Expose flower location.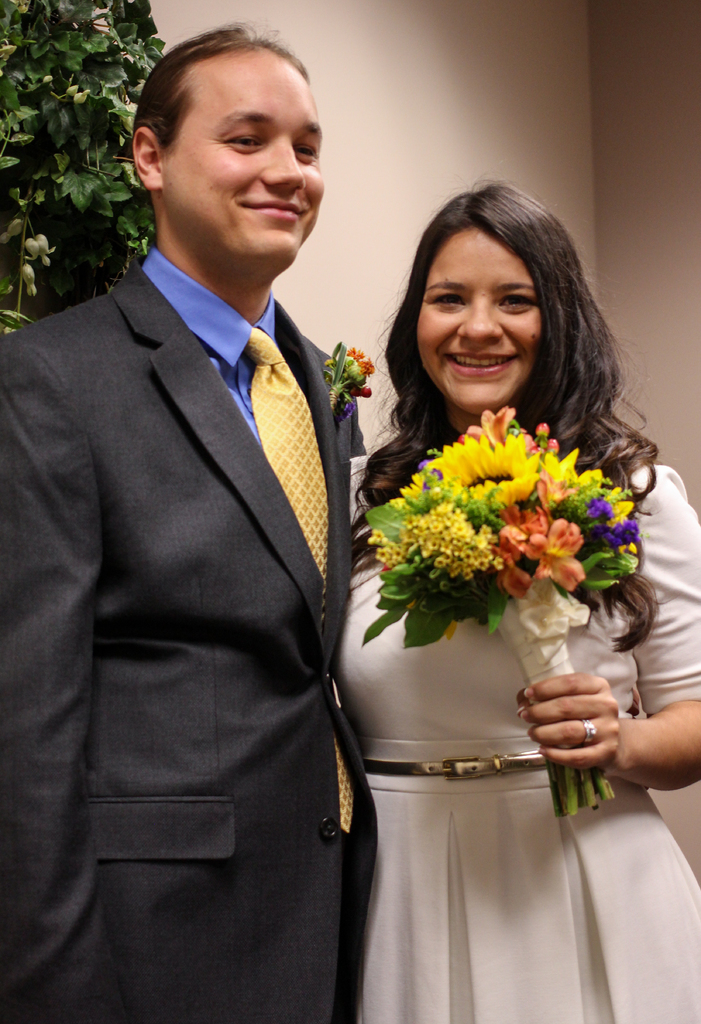
Exposed at crop(423, 430, 535, 505).
